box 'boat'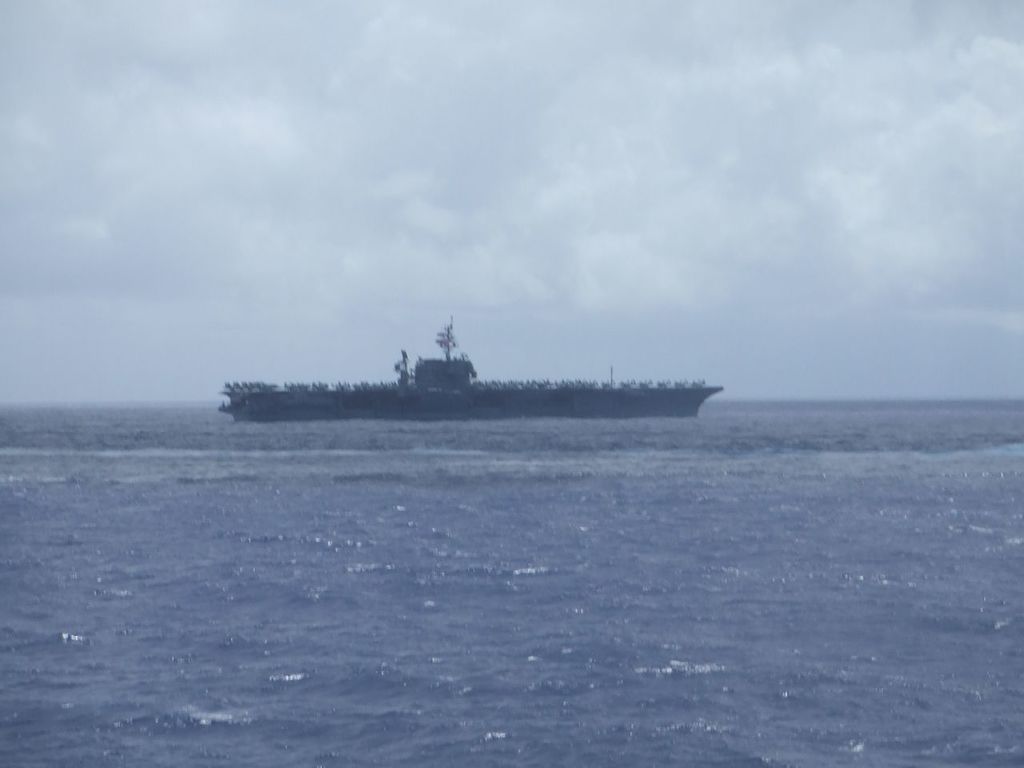
[220, 311, 728, 422]
